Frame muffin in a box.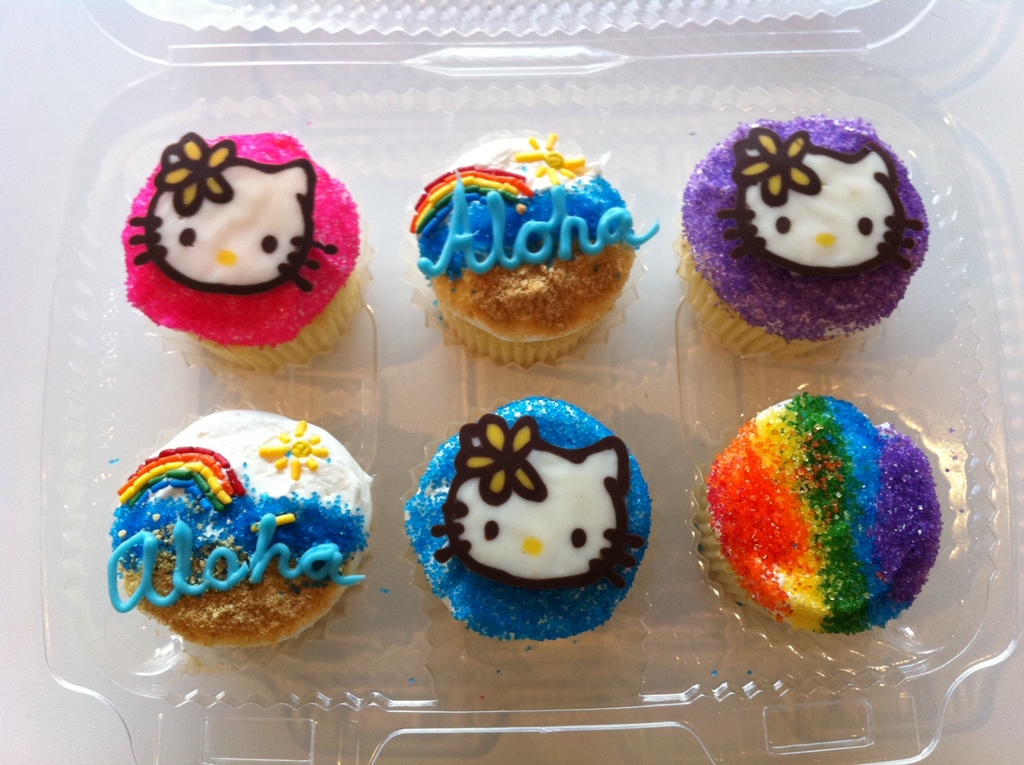
<bbox>408, 123, 672, 366</bbox>.
